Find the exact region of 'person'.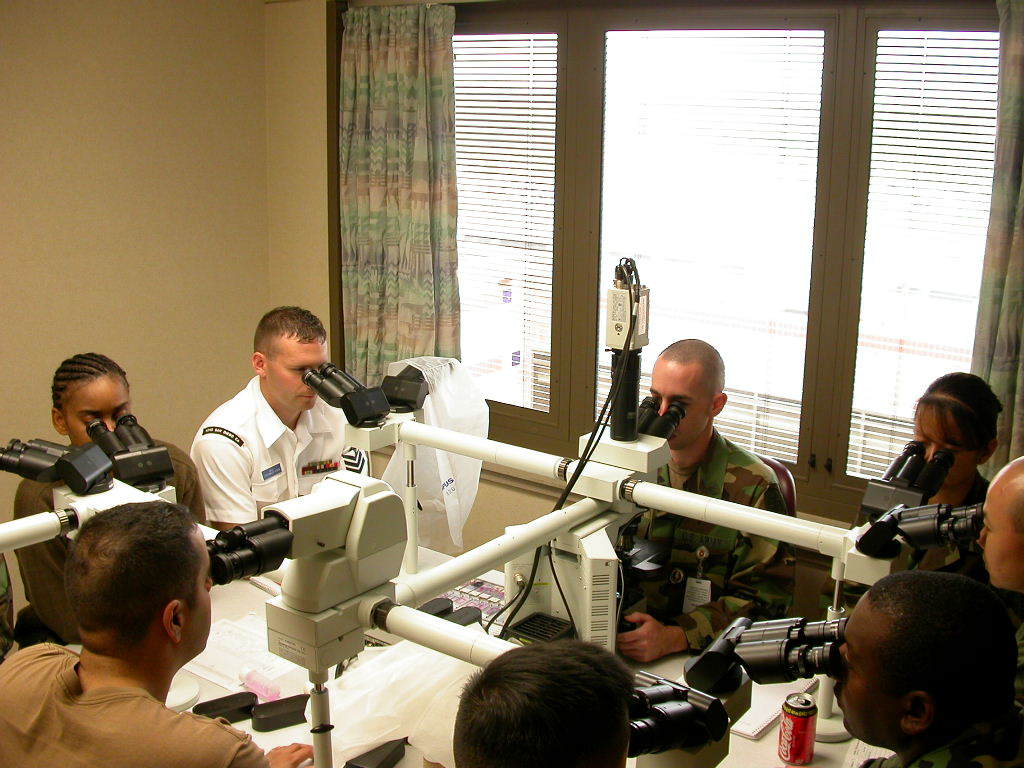
Exact region: bbox=(0, 500, 314, 767).
